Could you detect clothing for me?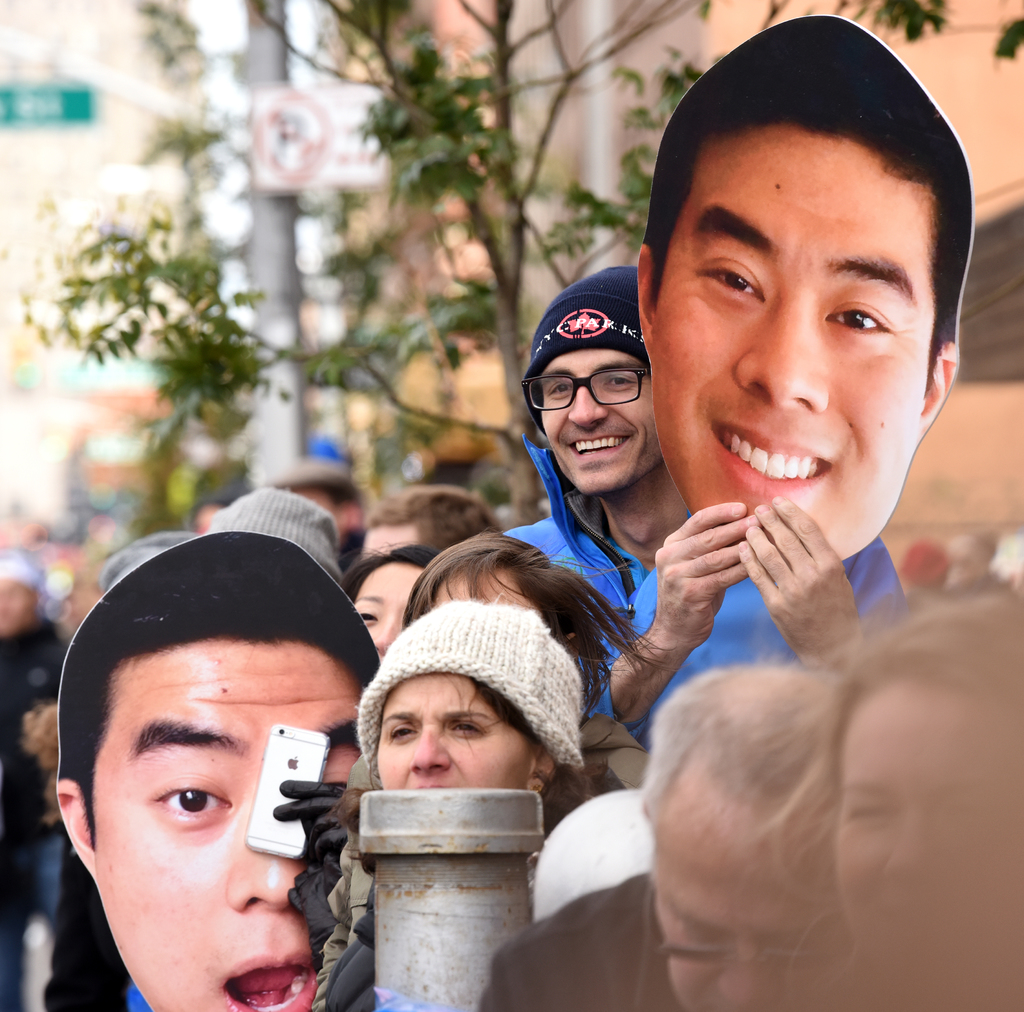
Detection result: bbox(268, 787, 408, 1011).
